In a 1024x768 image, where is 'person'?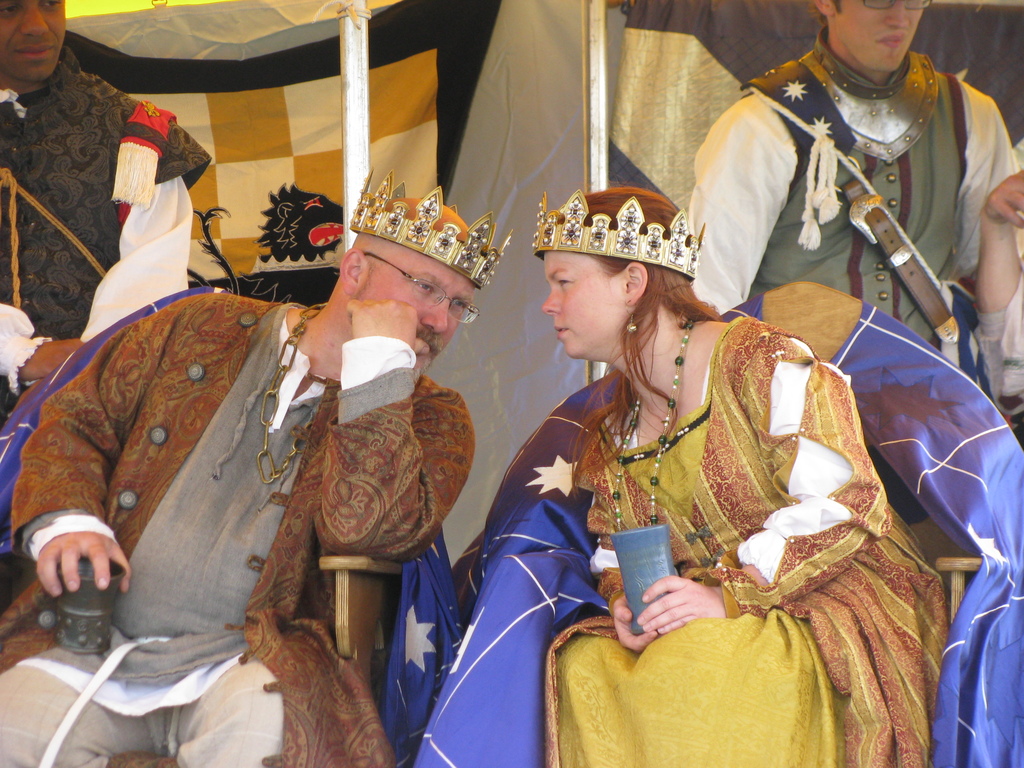
box(0, 0, 210, 340).
